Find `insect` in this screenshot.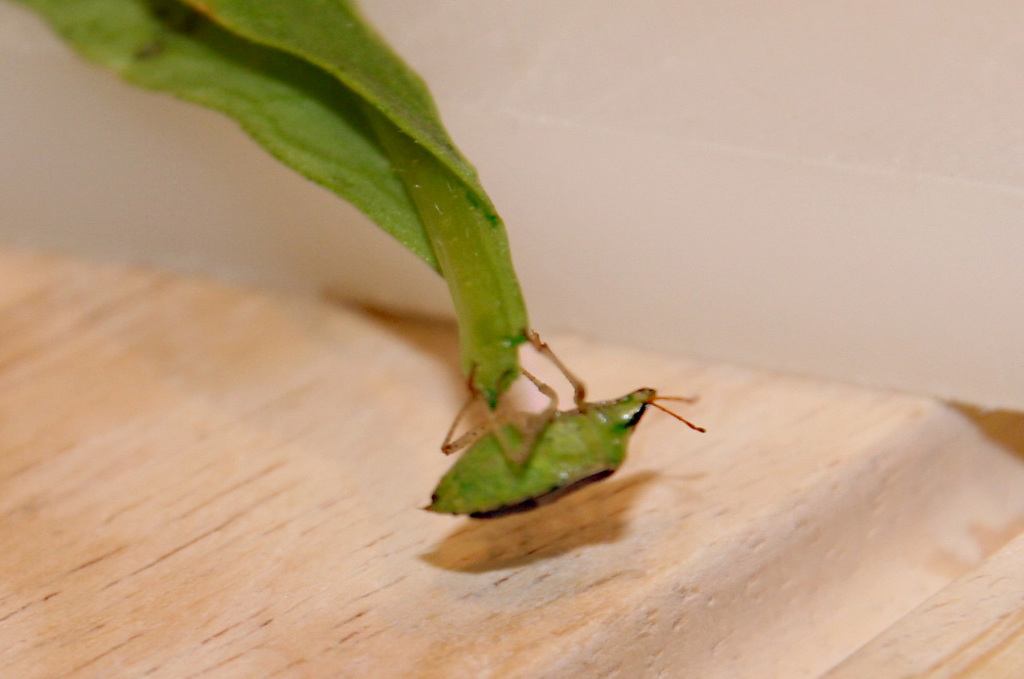
The bounding box for `insect` is BBox(420, 331, 703, 516).
